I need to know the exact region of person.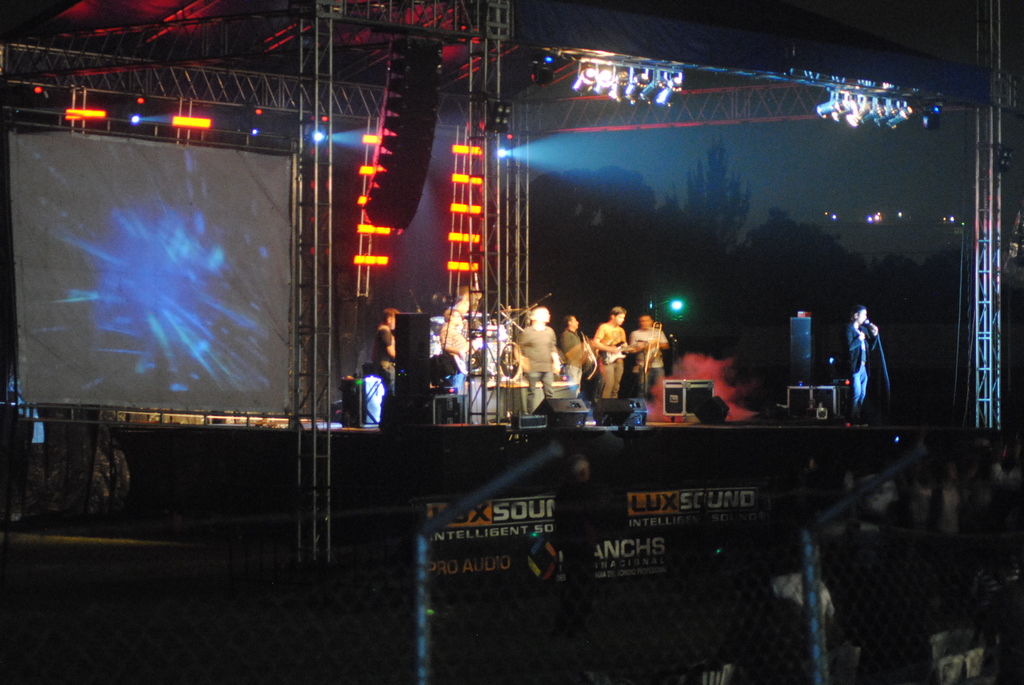
Region: box(838, 303, 877, 417).
